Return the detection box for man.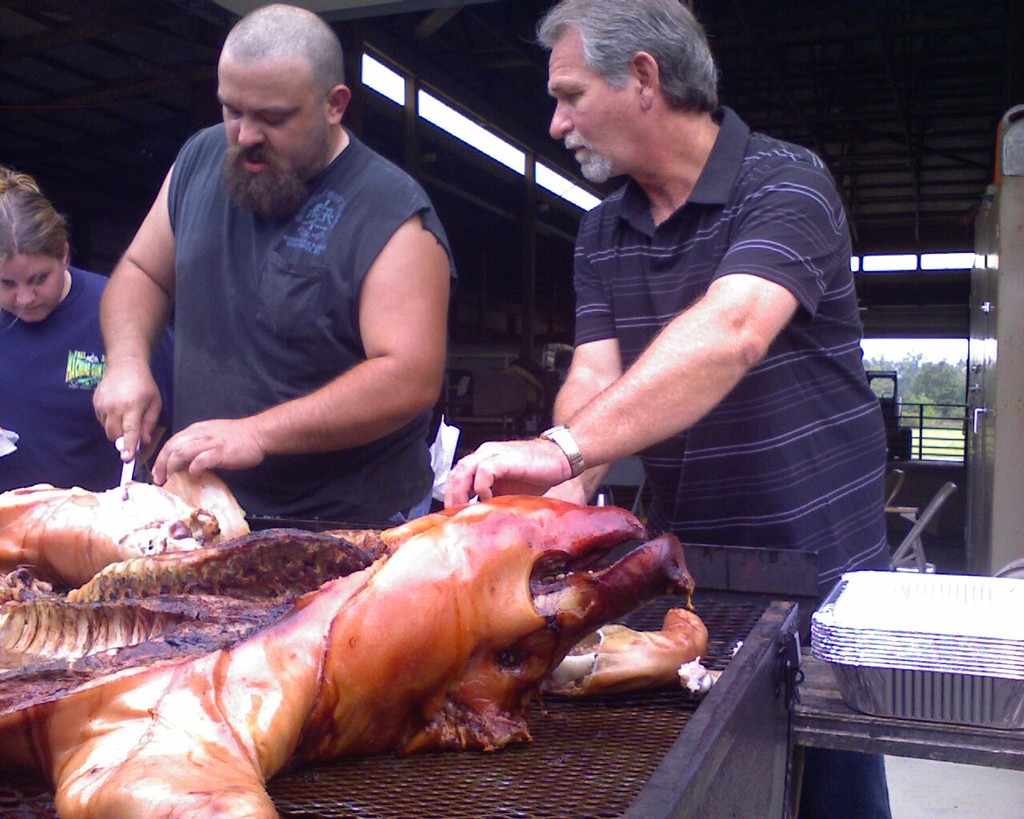
rect(442, 0, 898, 817).
